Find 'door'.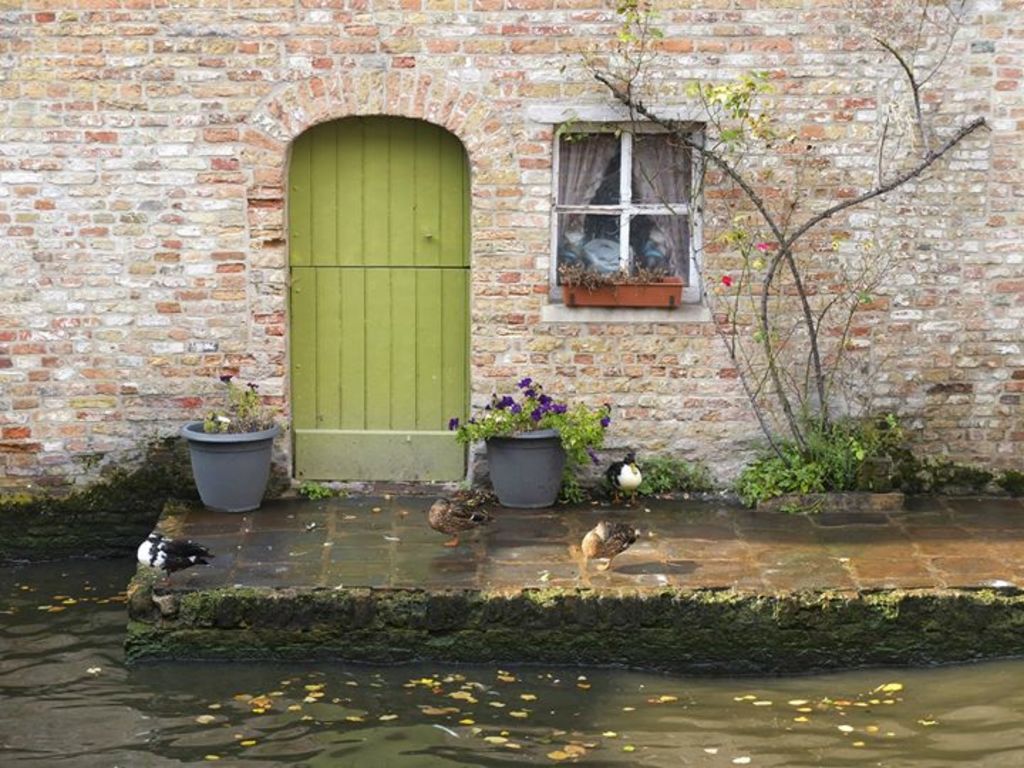
bbox=[282, 122, 469, 462].
